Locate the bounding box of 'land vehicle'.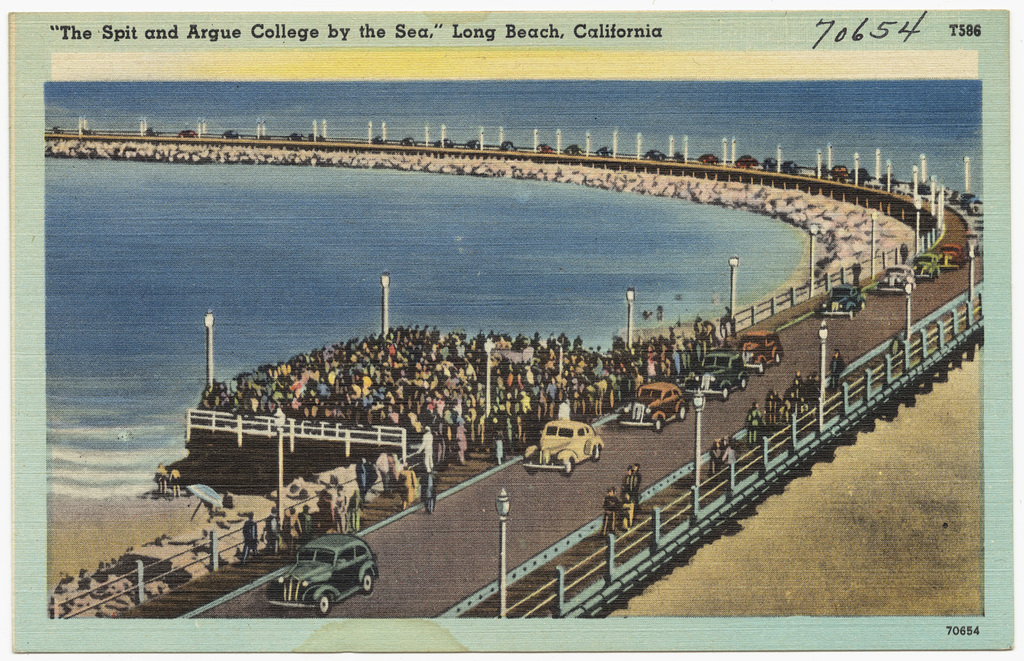
Bounding box: Rect(688, 356, 746, 392).
